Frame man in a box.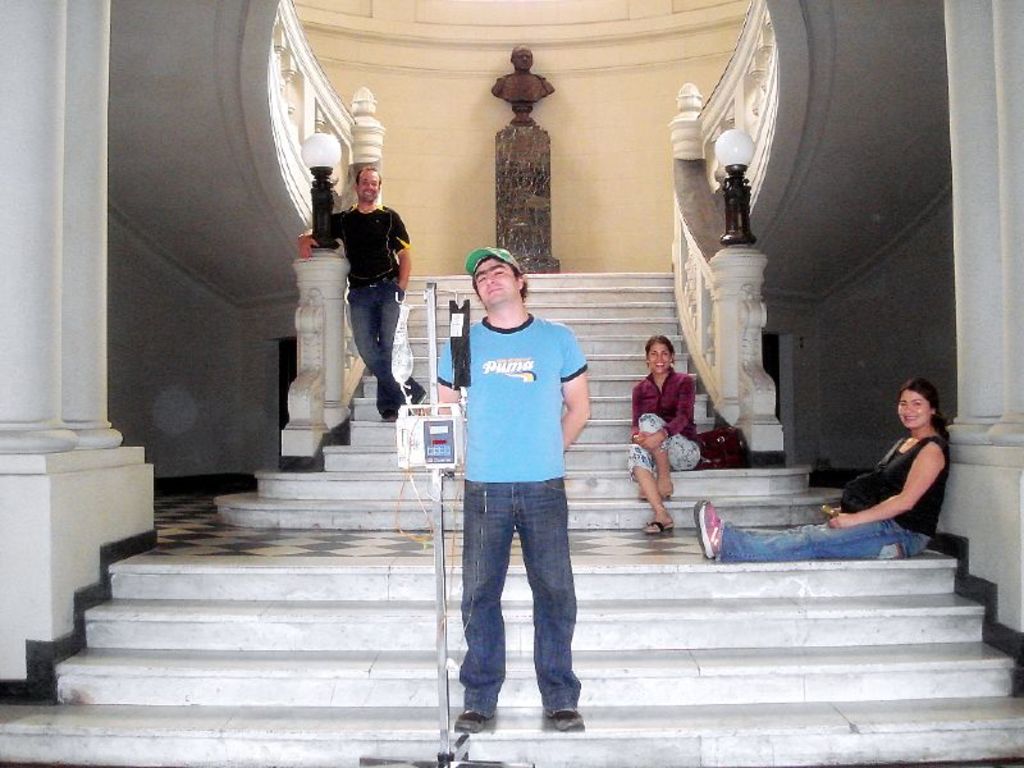
detection(291, 154, 413, 421).
